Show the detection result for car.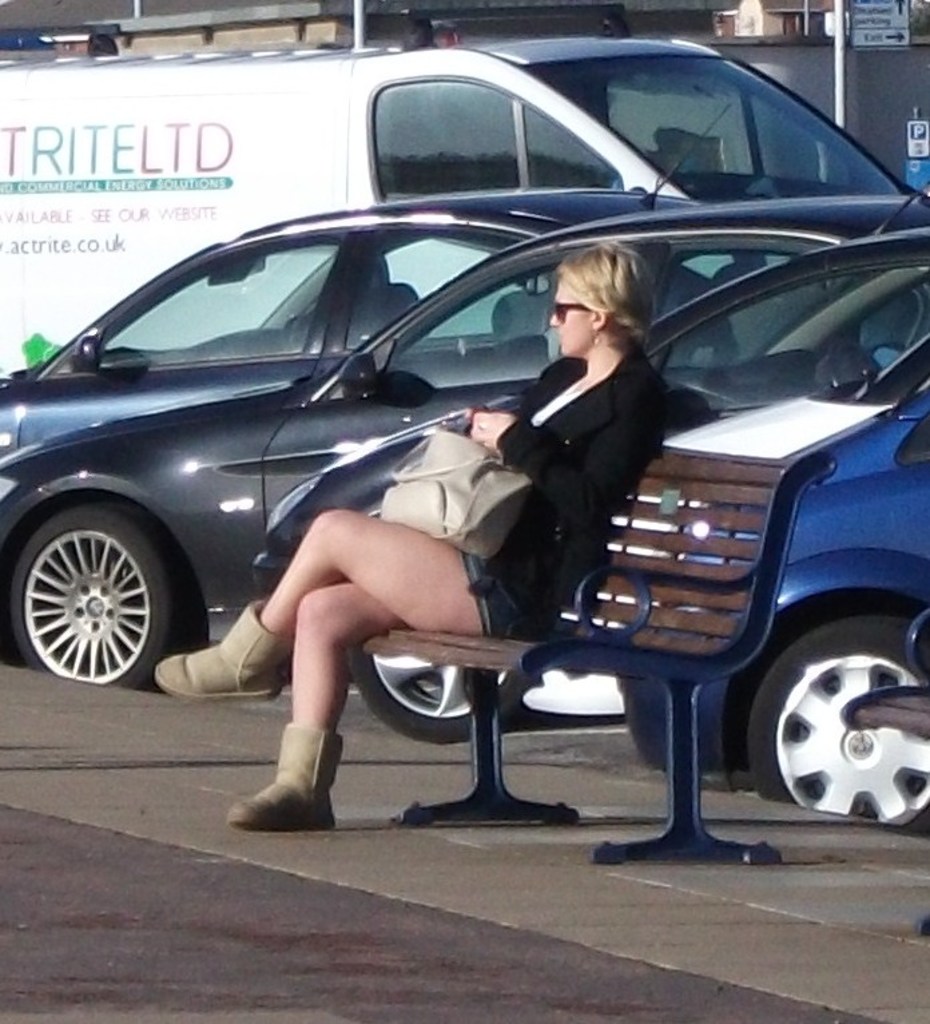
BBox(0, 107, 734, 451).
